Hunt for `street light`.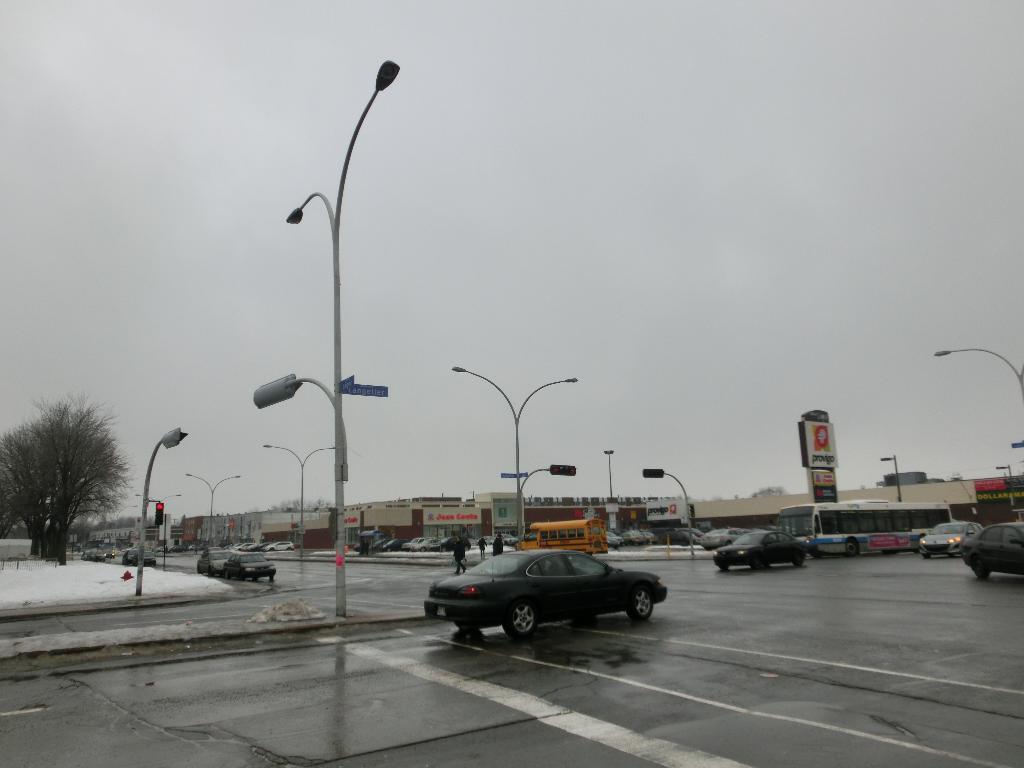
Hunted down at Rect(251, 39, 424, 655).
